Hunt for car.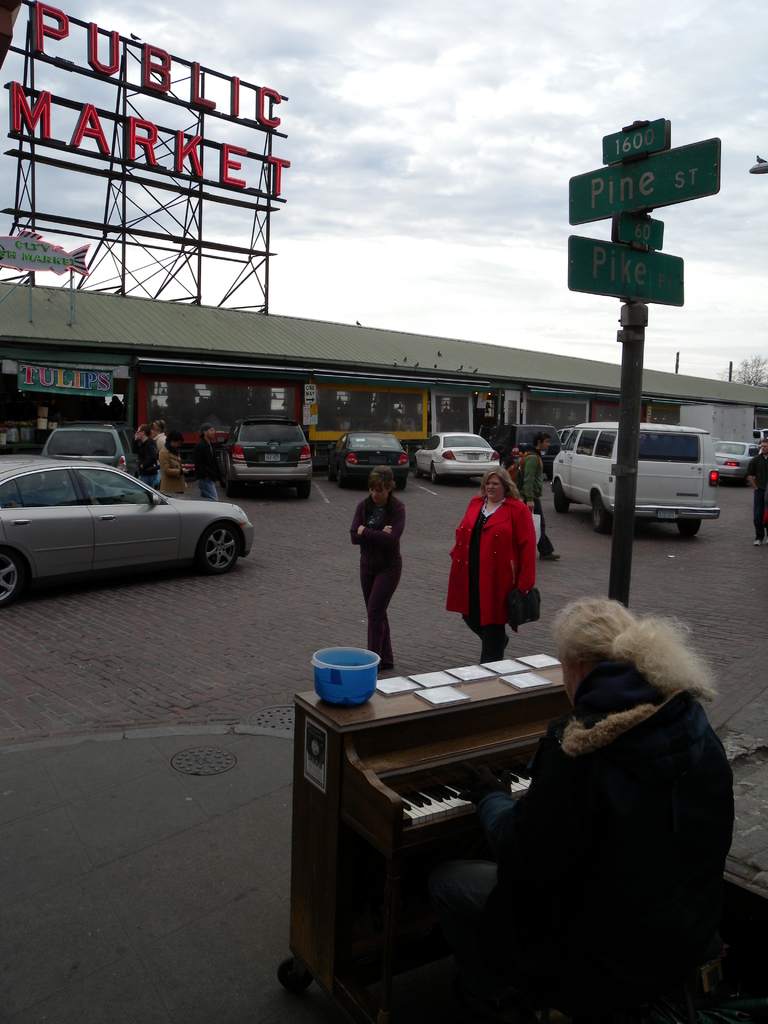
Hunted down at <bbox>324, 431, 412, 489</bbox>.
